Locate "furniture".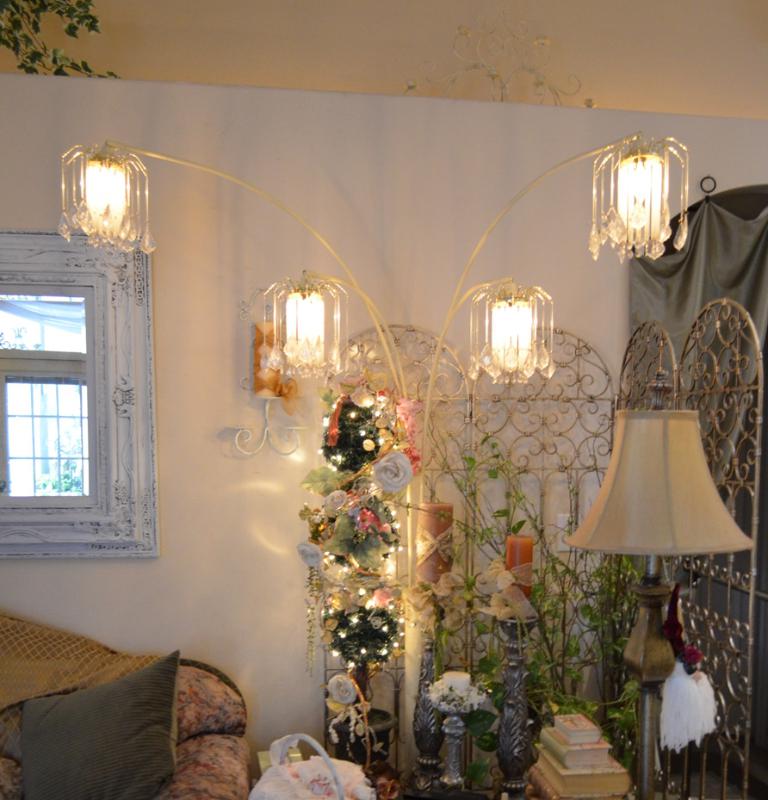
Bounding box: box(0, 607, 252, 799).
